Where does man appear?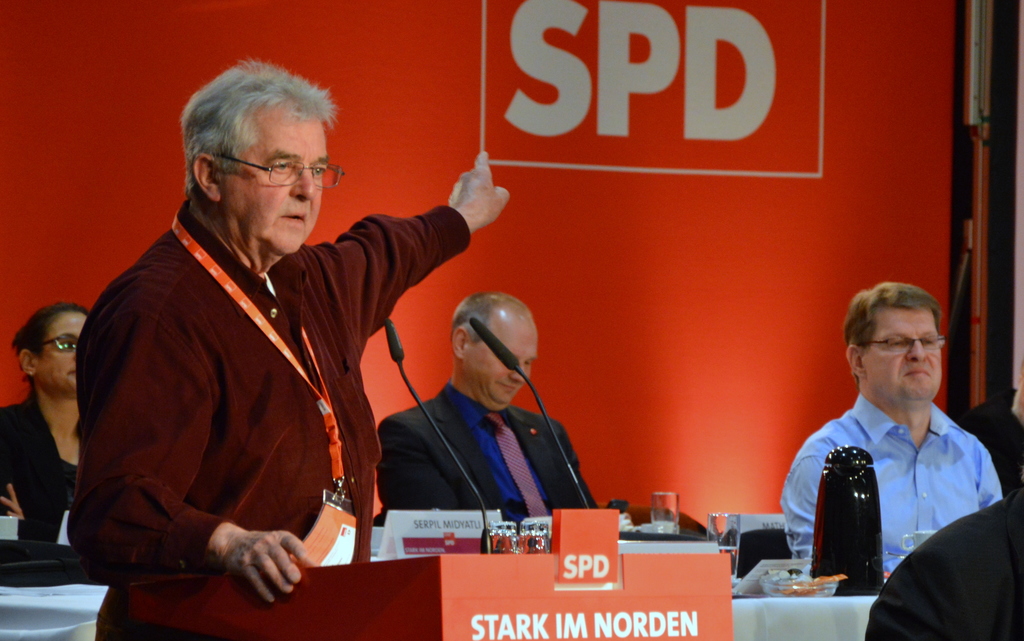
Appears at bbox(388, 289, 616, 527).
